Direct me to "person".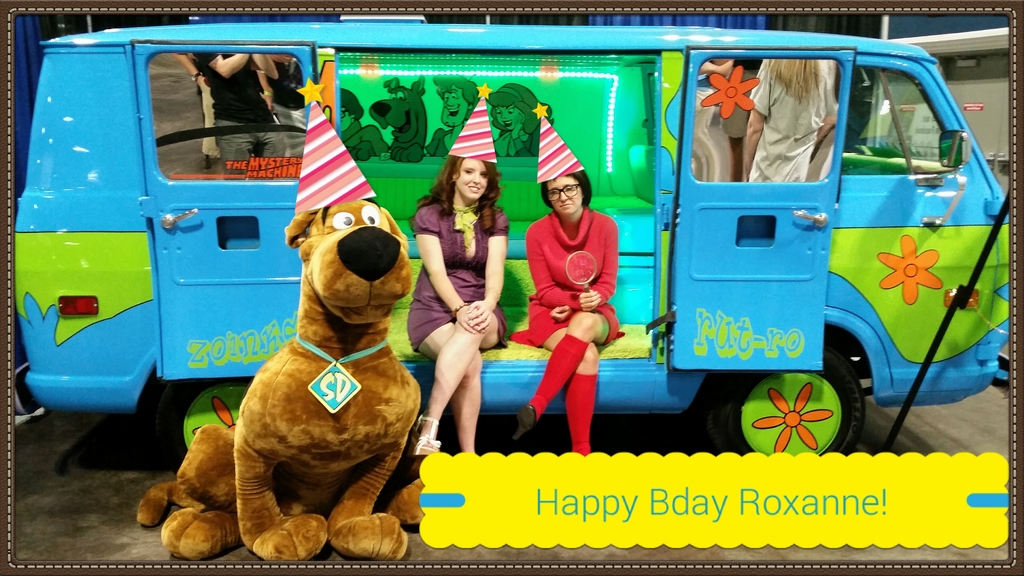
Direction: bbox=(407, 154, 476, 457).
